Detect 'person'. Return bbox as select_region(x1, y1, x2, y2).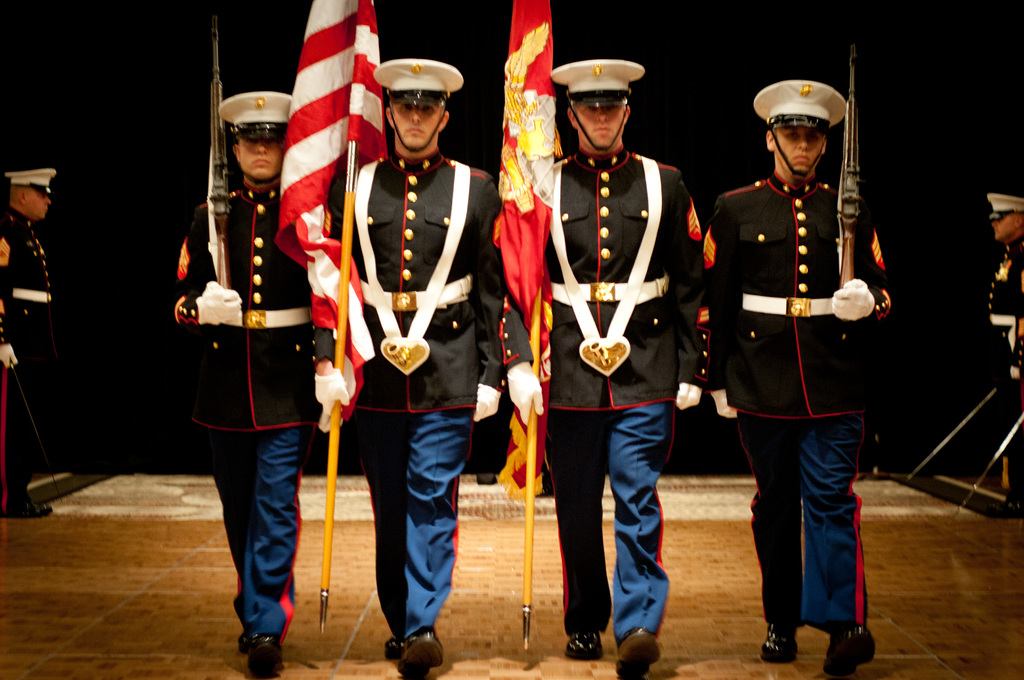
select_region(500, 58, 709, 679).
